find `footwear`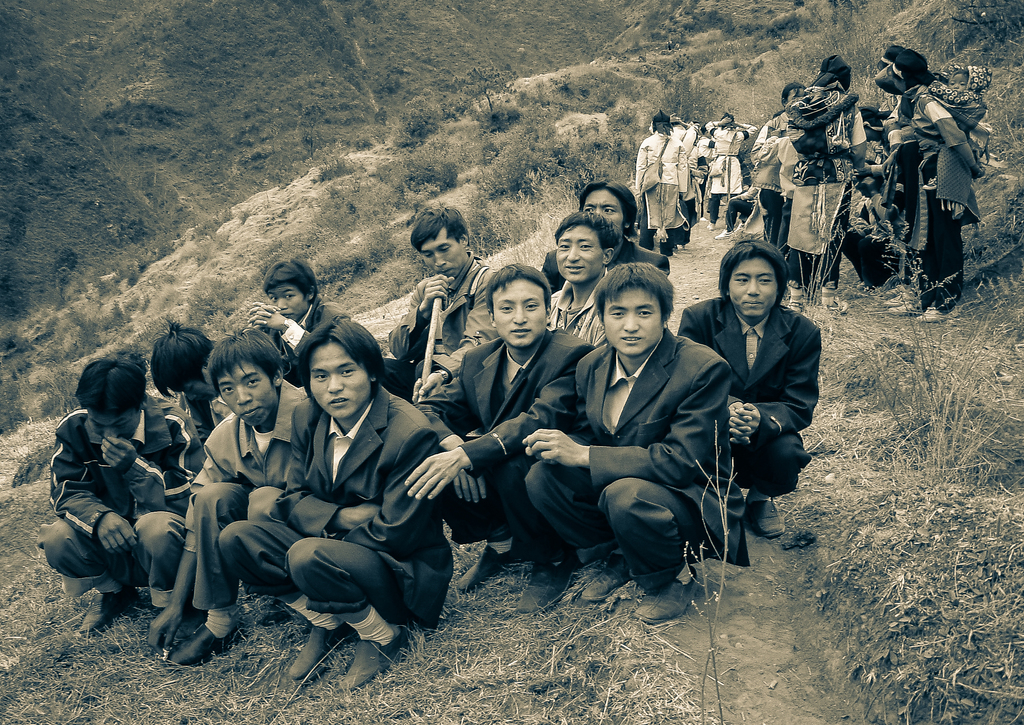
Rect(884, 287, 920, 306)
